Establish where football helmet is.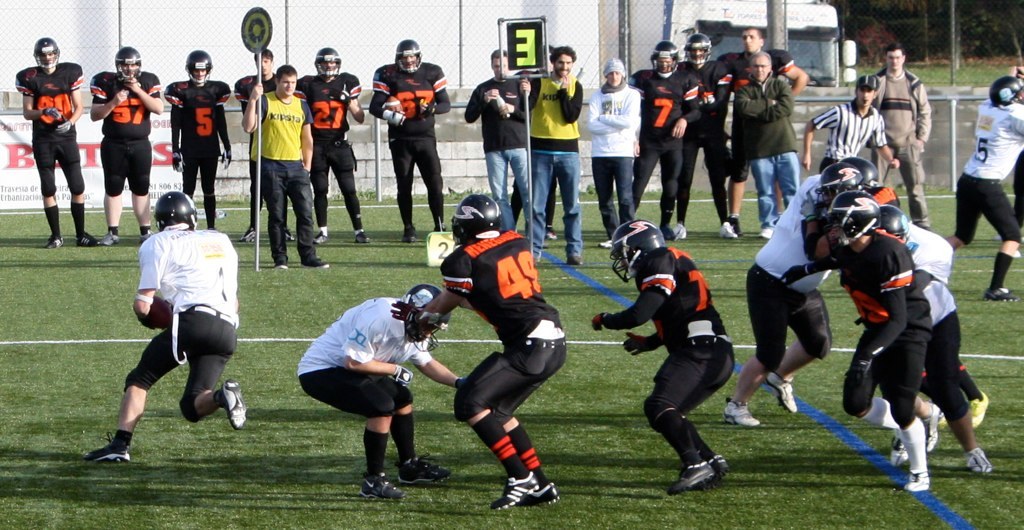
Established at {"x1": 391, "y1": 41, "x2": 431, "y2": 73}.
